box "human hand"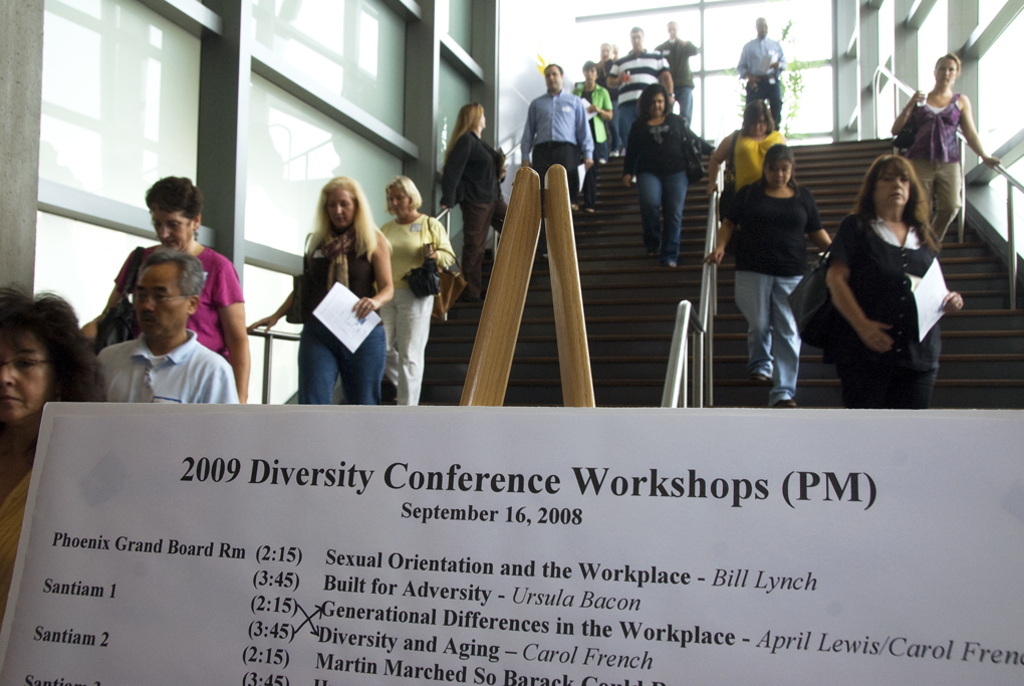
582/157/595/170
